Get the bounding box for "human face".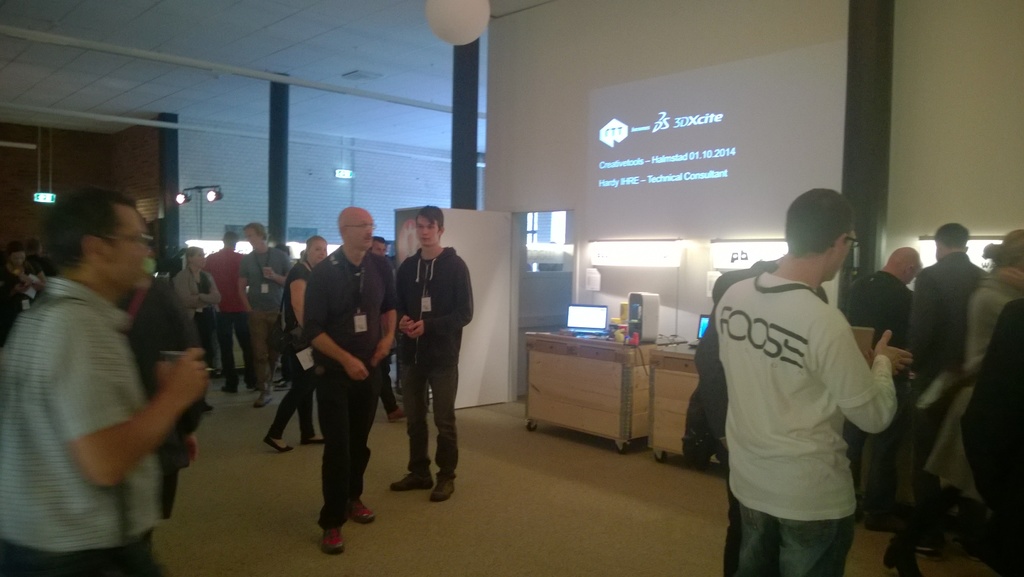
detection(417, 217, 440, 240).
